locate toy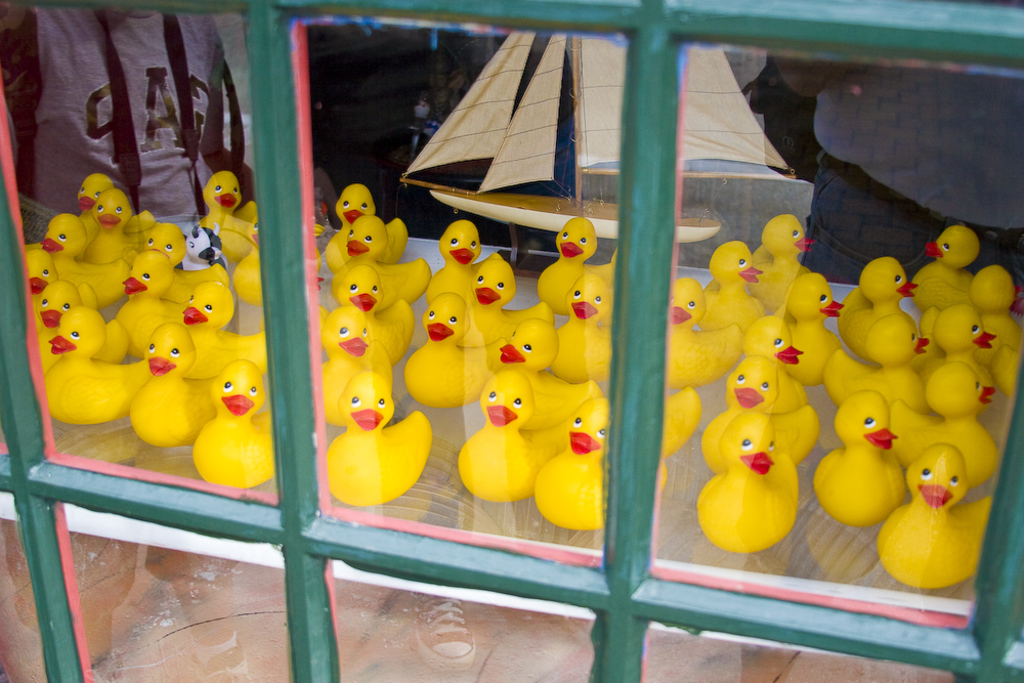
(x1=810, y1=386, x2=909, y2=524)
